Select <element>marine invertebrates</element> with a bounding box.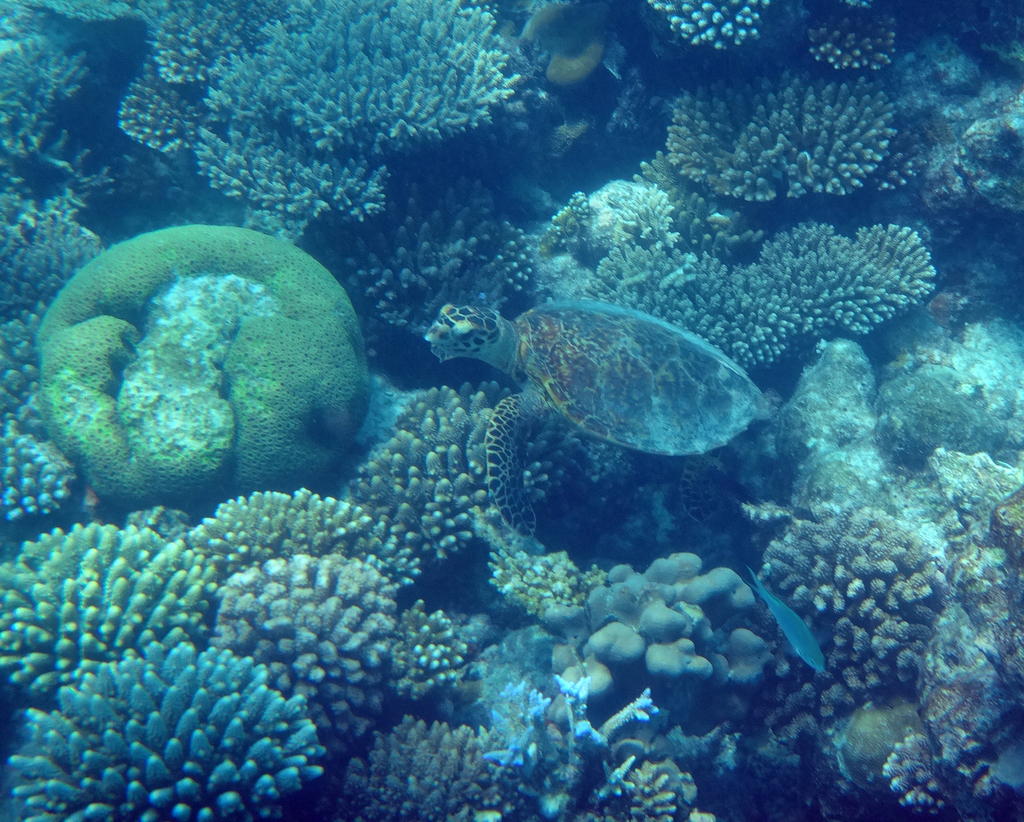
<region>212, 0, 548, 155</region>.
